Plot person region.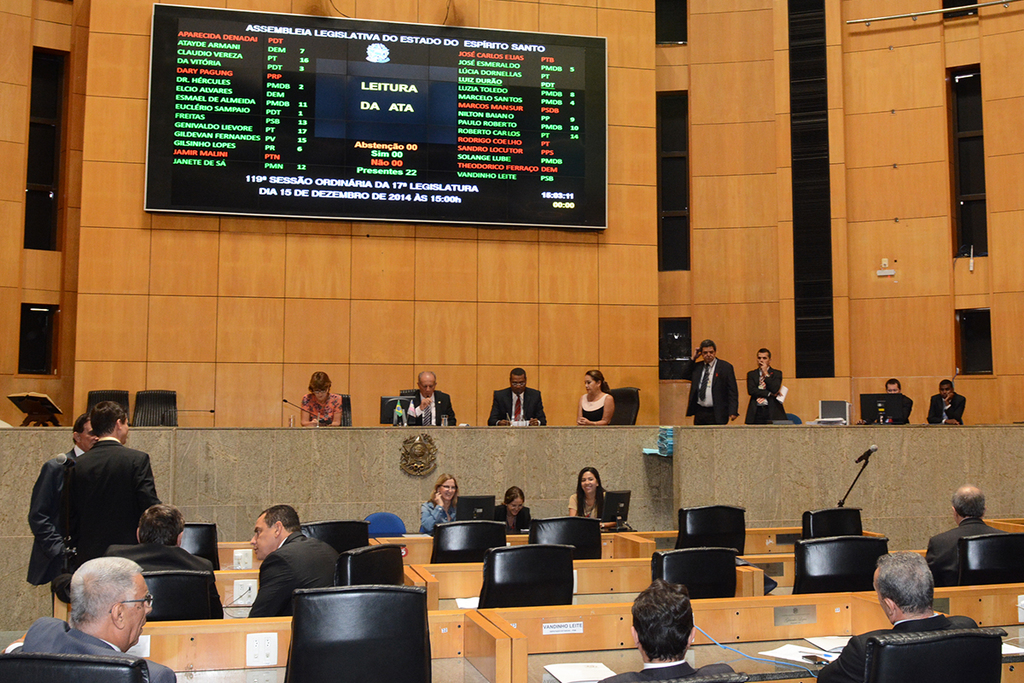
Plotted at [left=594, top=576, right=734, bottom=682].
